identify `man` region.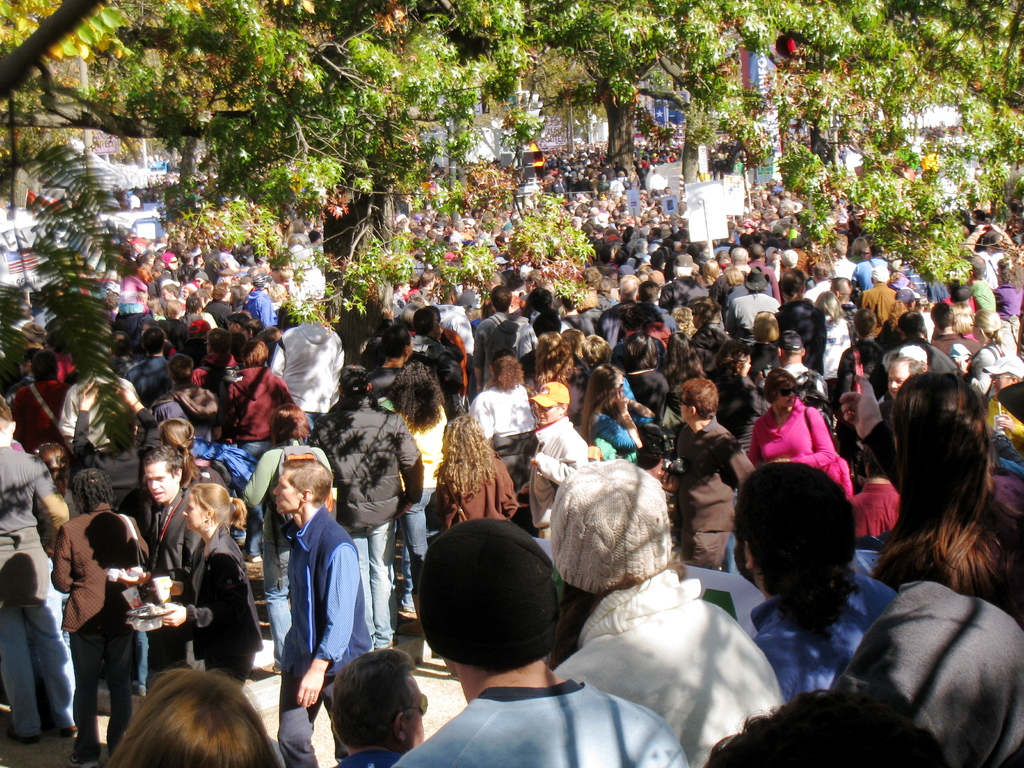
Region: rect(430, 277, 475, 358).
